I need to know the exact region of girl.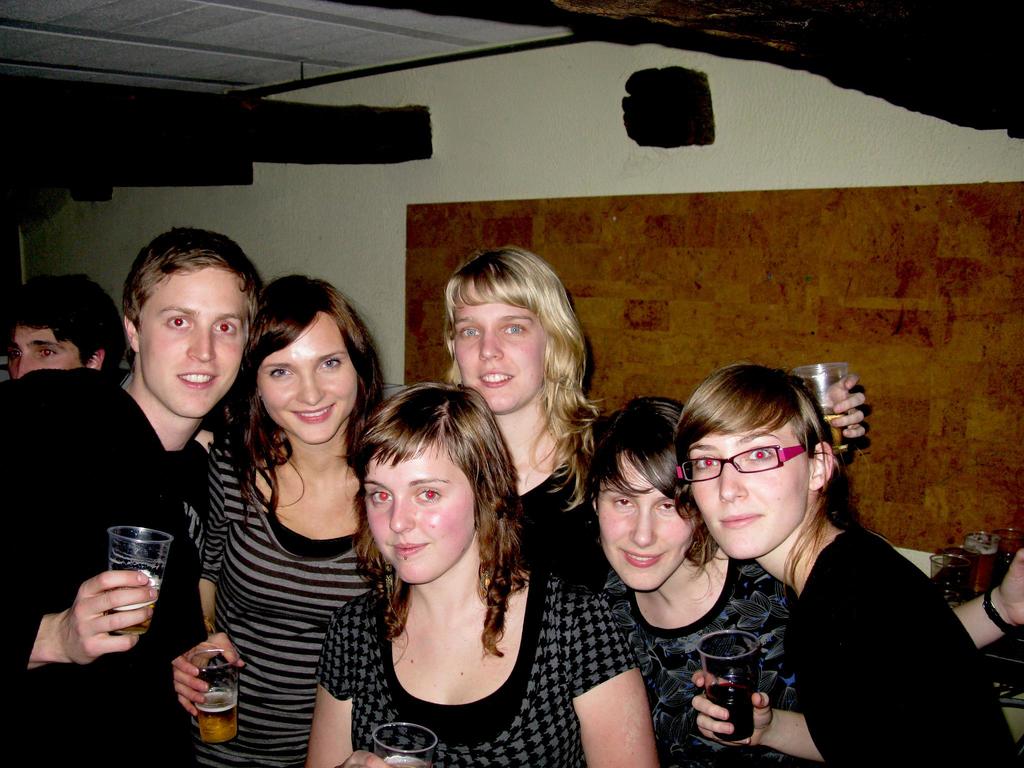
Region: left=584, top=389, right=1023, bottom=767.
